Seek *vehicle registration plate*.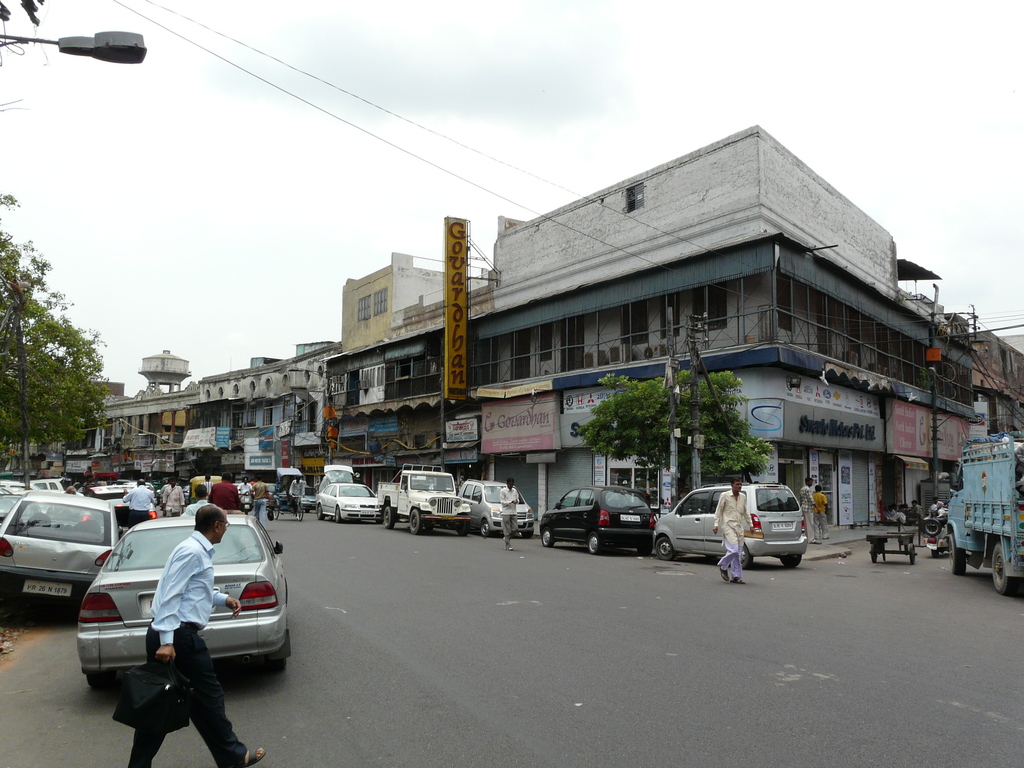
(left=361, top=511, right=374, bottom=514).
